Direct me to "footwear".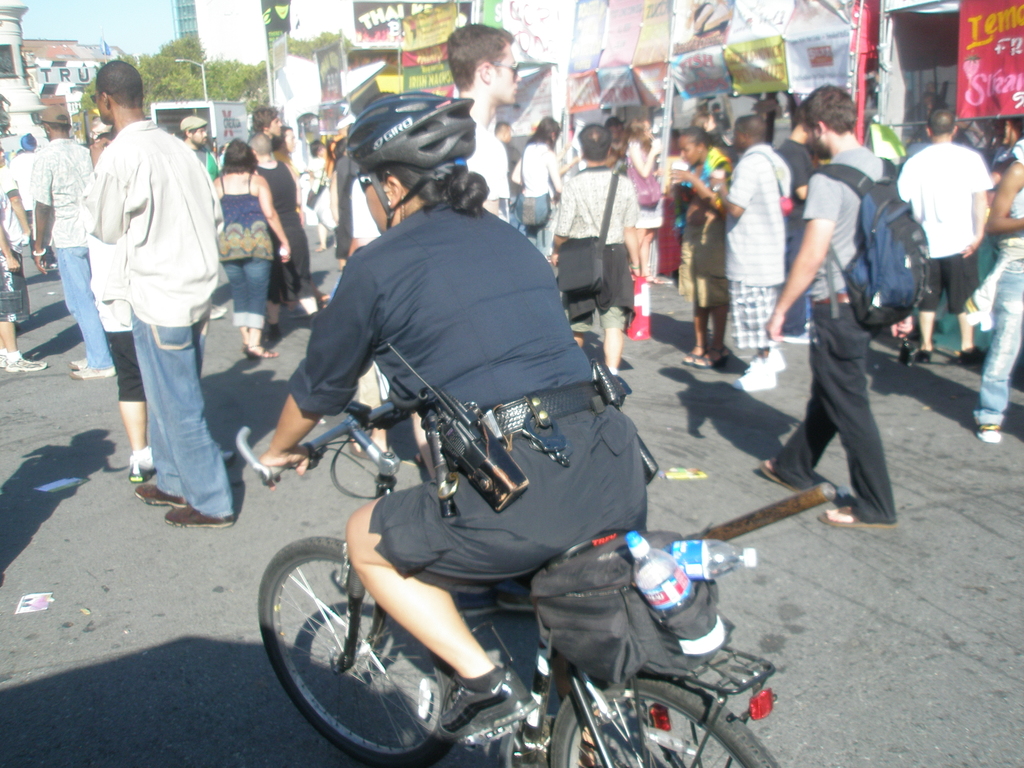
Direction: [685,348,704,362].
